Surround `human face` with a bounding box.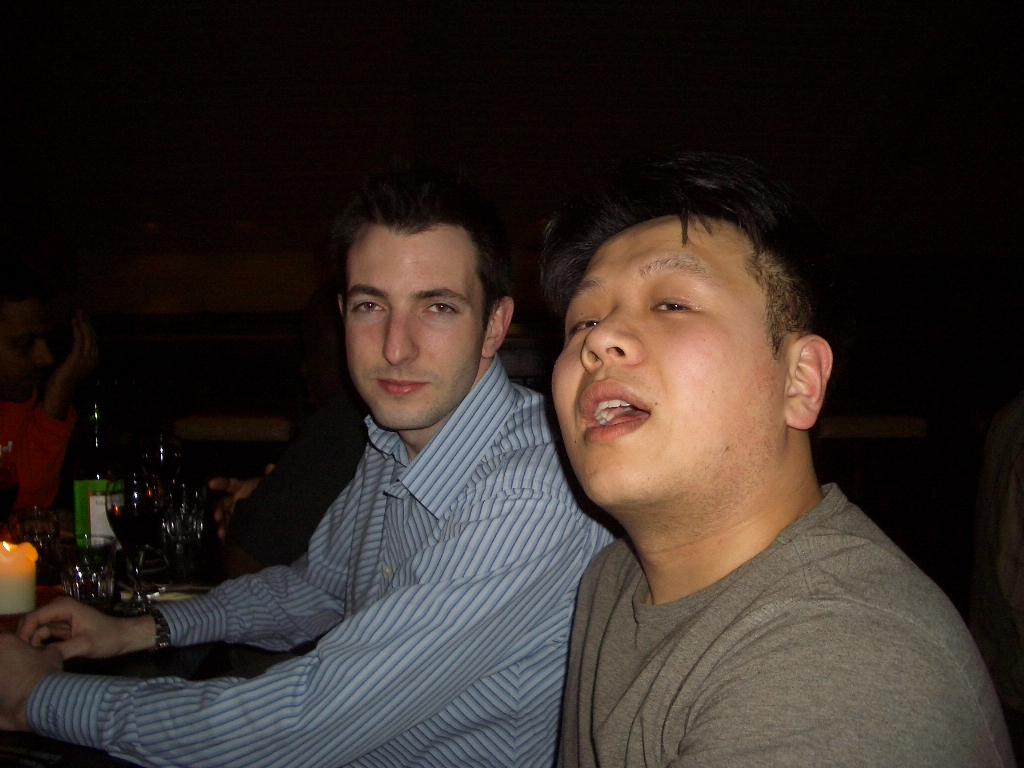
(left=549, top=212, right=787, bottom=508).
